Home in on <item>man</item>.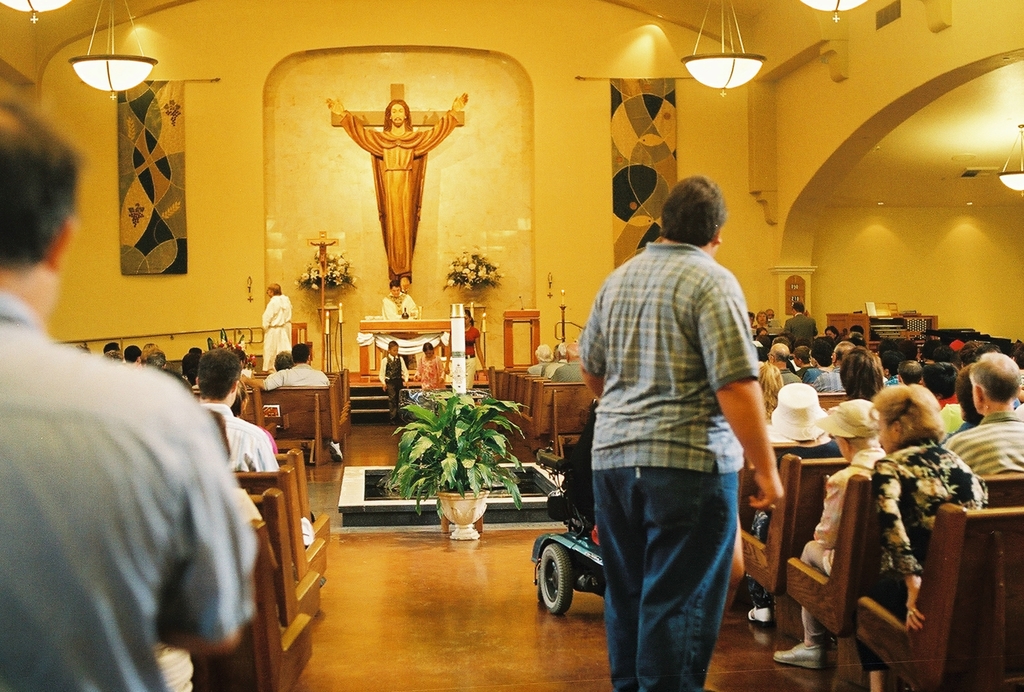
Homed in at {"left": 248, "top": 338, "right": 344, "bottom": 462}.
